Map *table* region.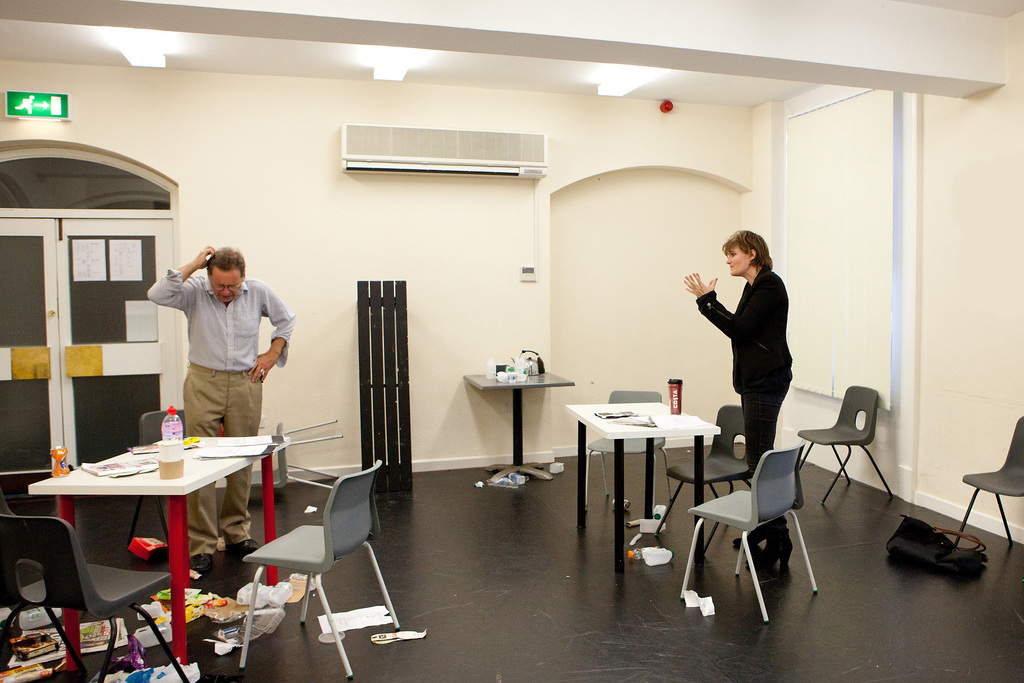
Mapped to detection(572, 404, 719, 589).
